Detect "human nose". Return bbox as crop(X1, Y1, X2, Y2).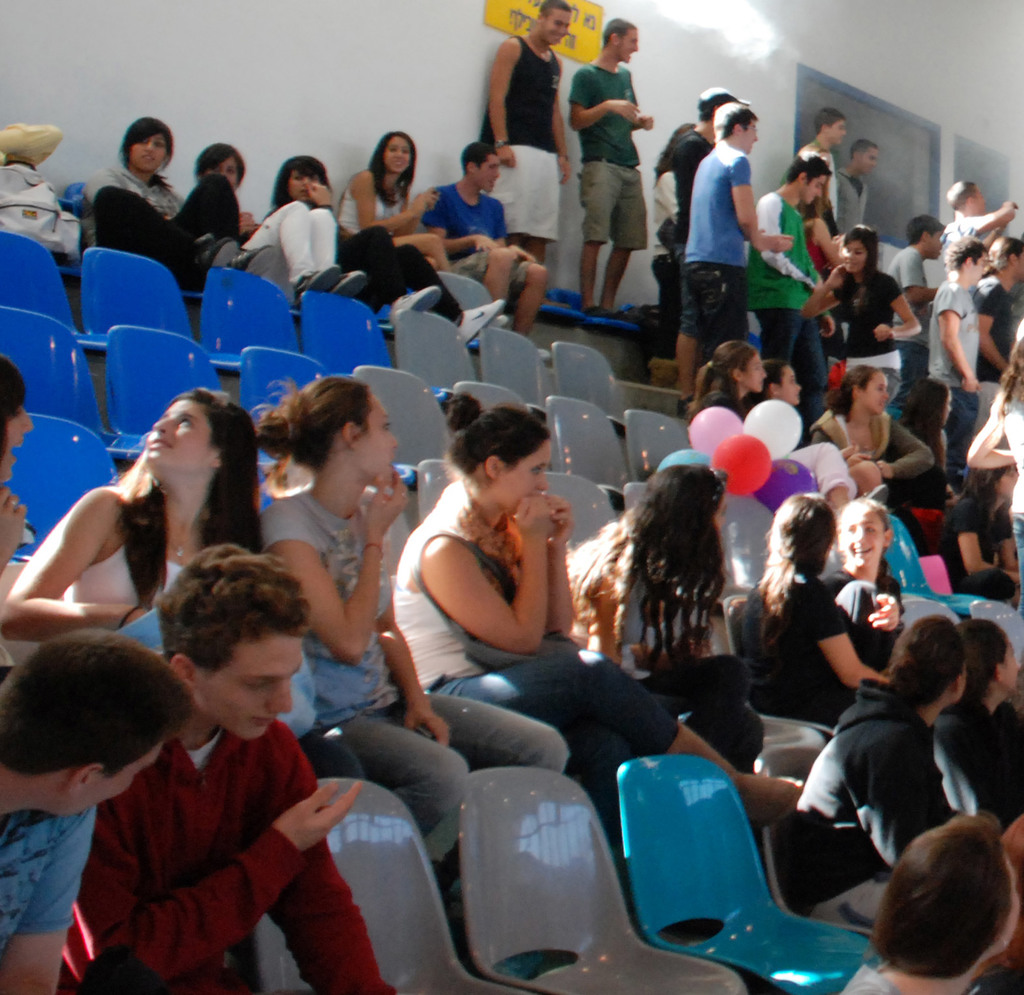
crop(388, 434, 399, 448).
